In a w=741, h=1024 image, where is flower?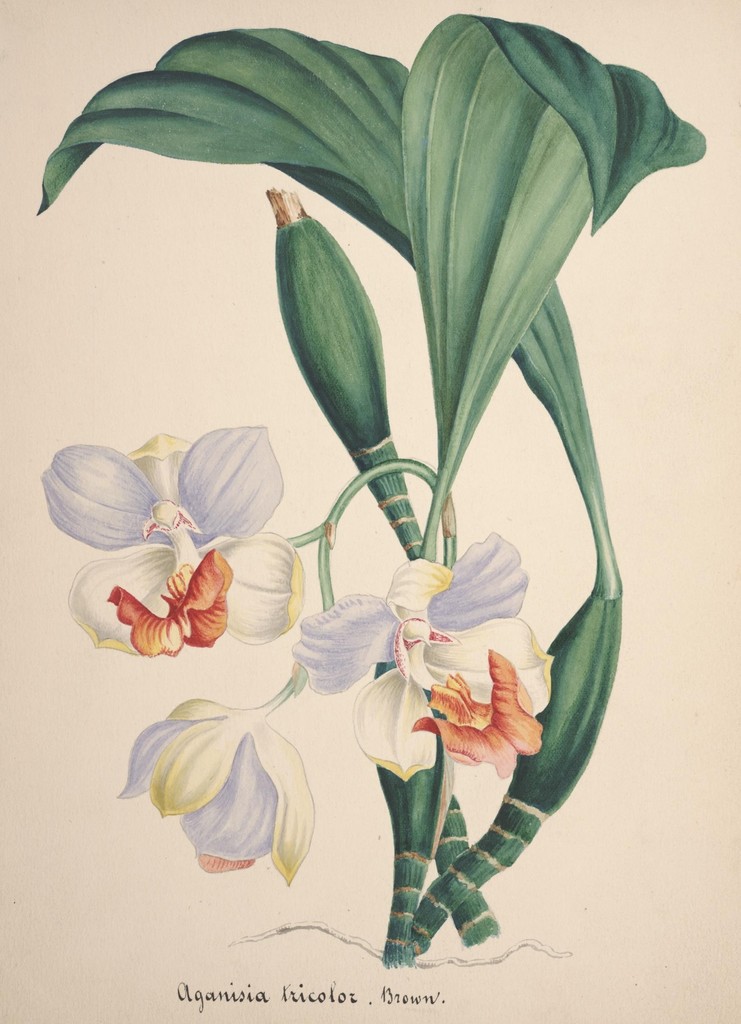
box=[293, 525, 555, 840].
